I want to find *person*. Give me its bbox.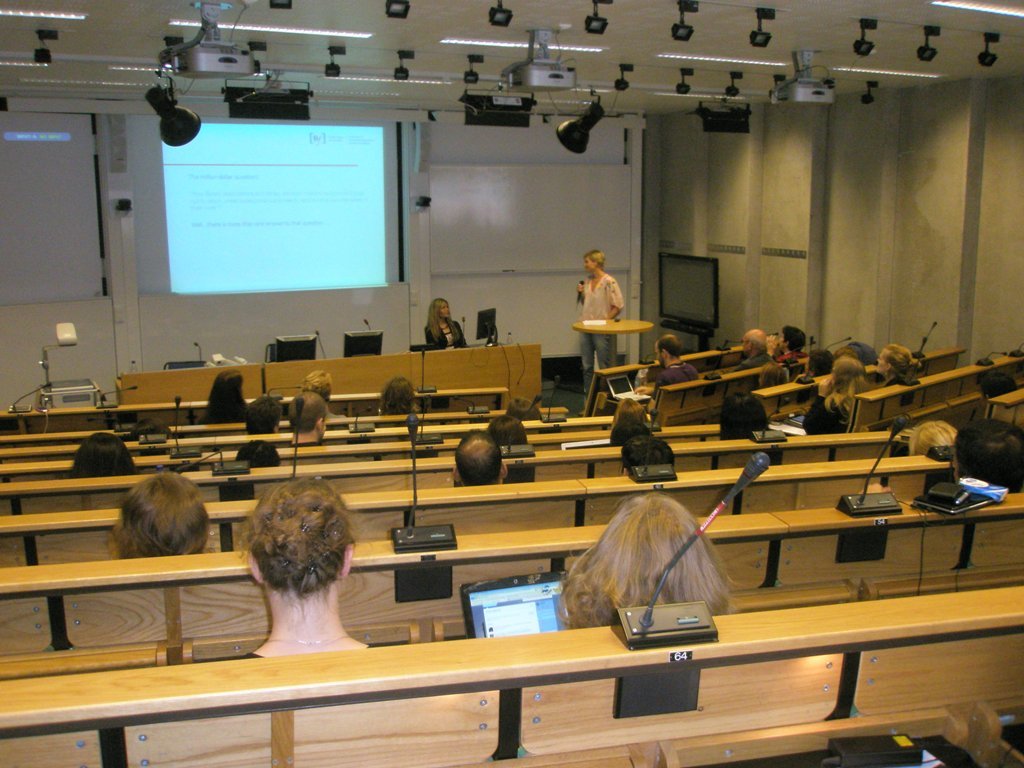
63:432:137:480.
